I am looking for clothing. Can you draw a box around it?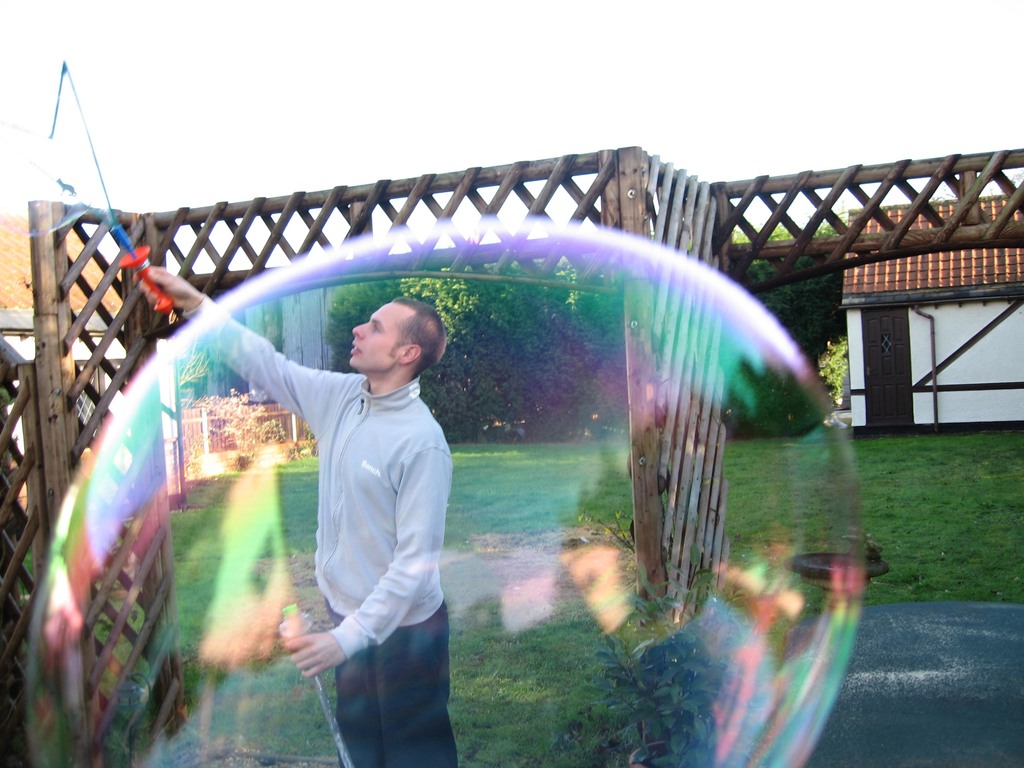
Sure, the bounding box is 186:302:484:673.
